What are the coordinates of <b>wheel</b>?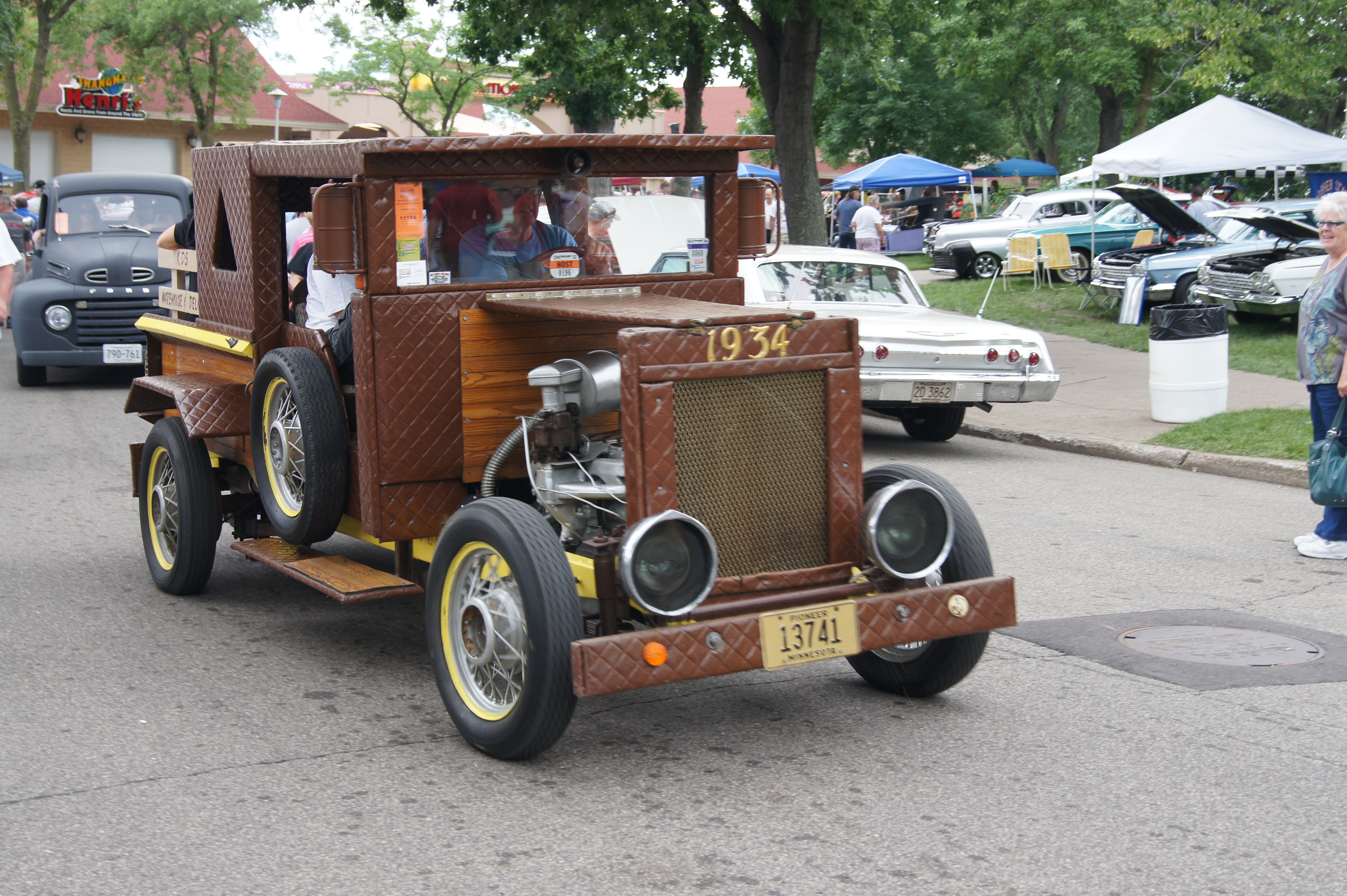
(40,122,67,176).
